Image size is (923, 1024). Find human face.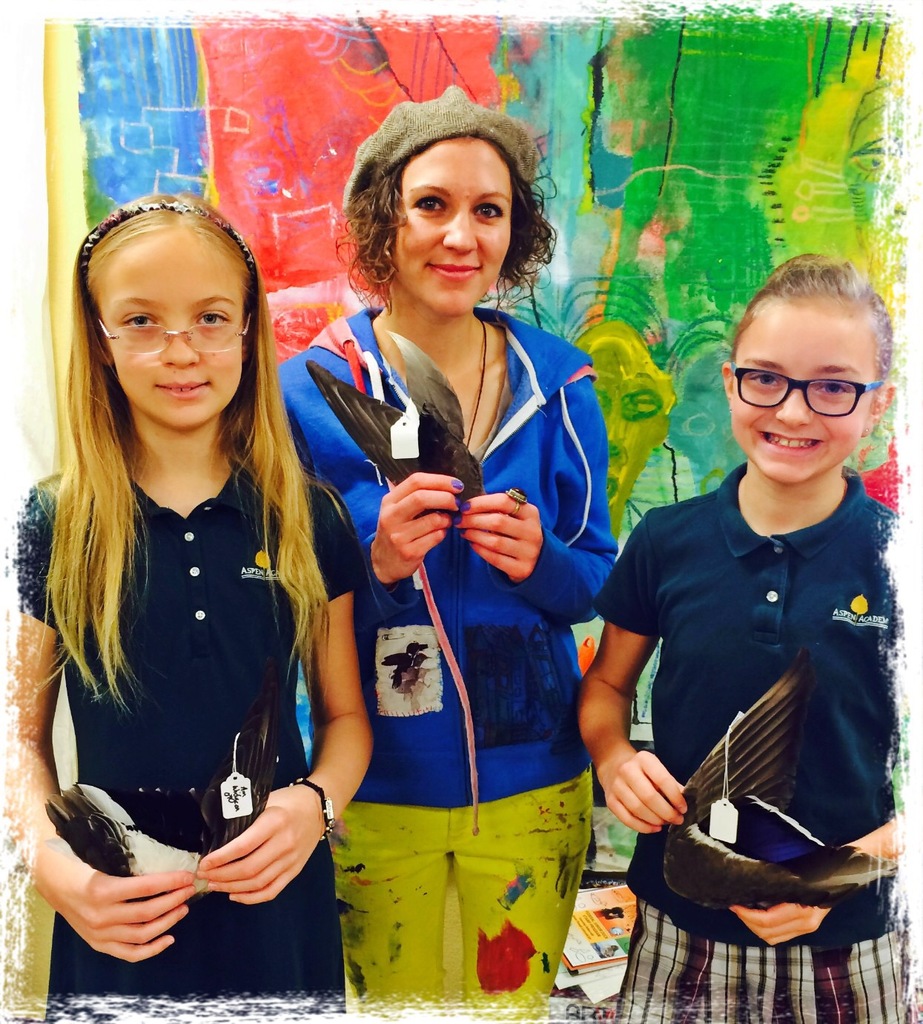
95 231 240 429.
